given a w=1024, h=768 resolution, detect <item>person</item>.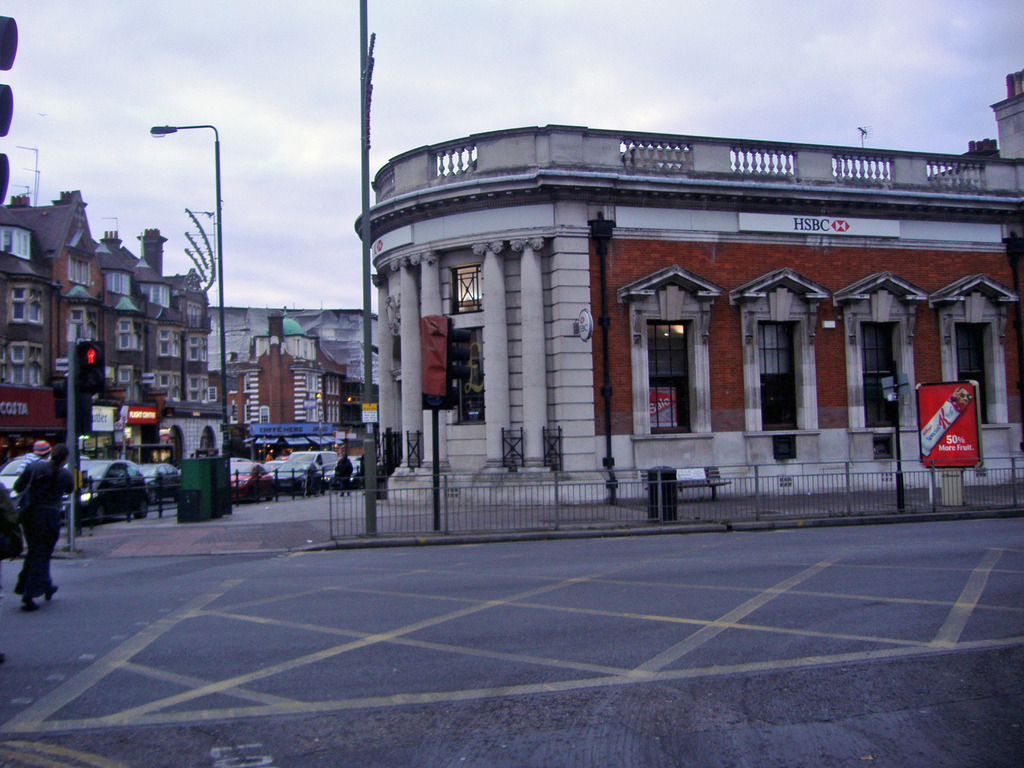
0/431/58/607.
